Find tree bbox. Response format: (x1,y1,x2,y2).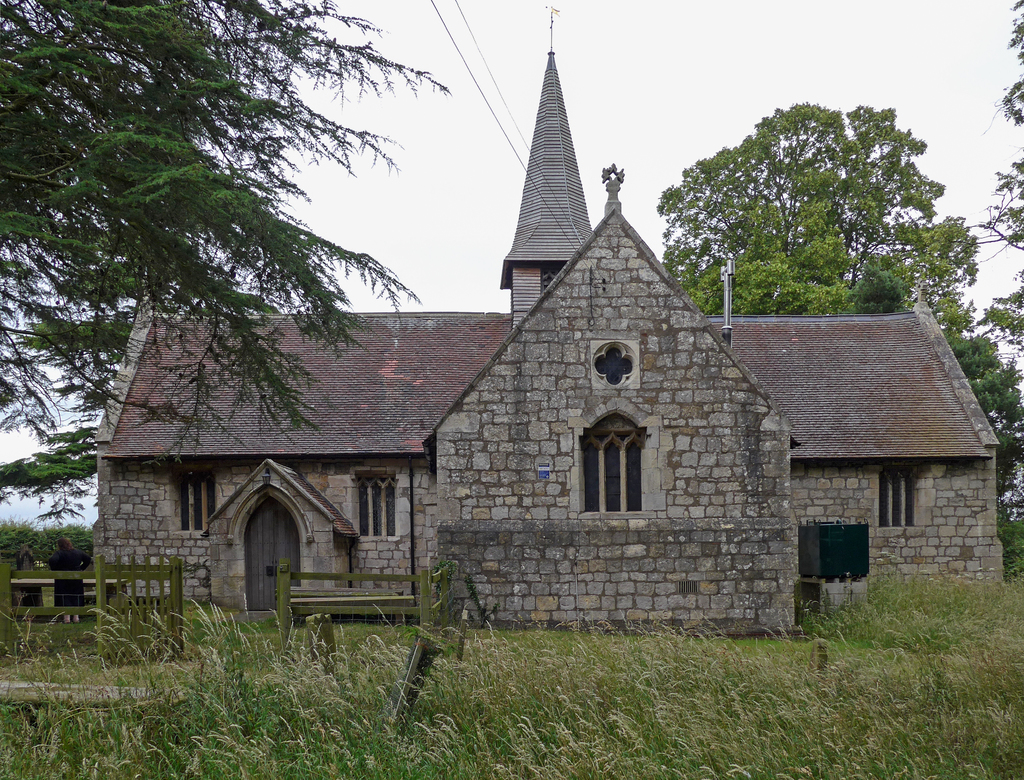
(854,262,1023,500).
